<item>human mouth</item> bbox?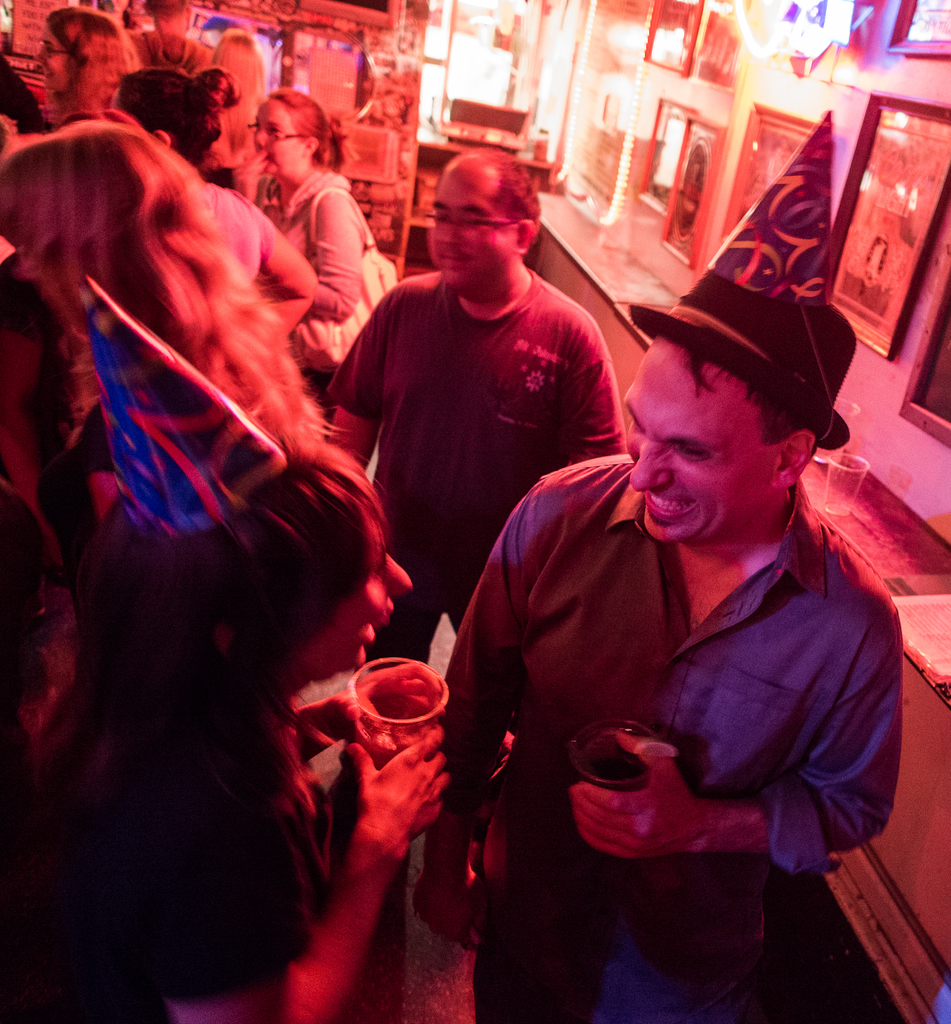
Rect(362, 604, 395, 644)
